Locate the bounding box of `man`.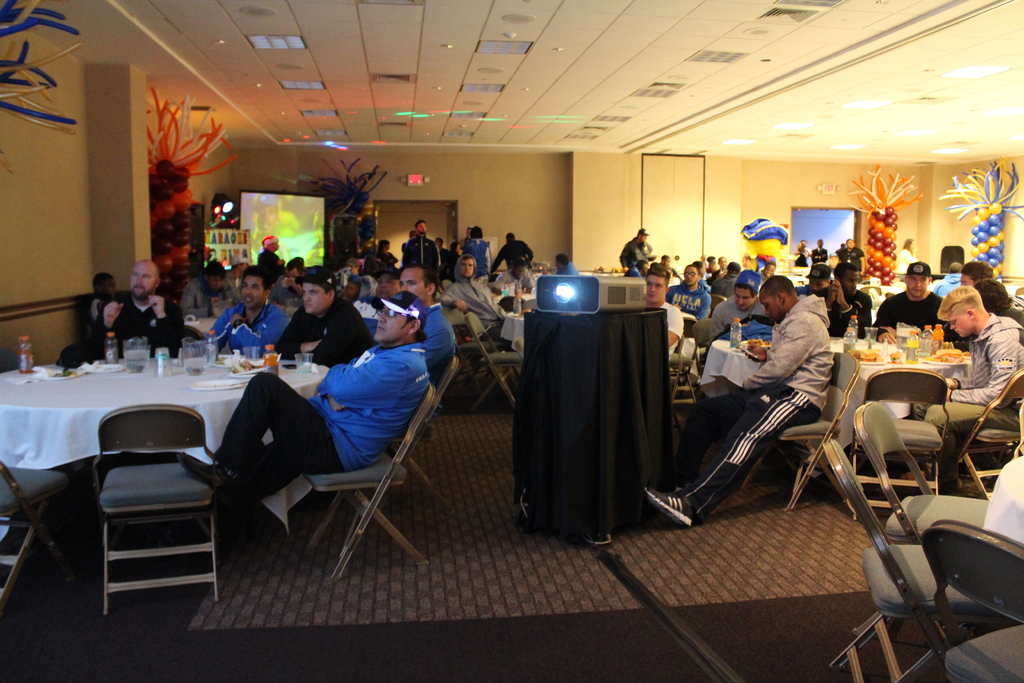
Bounding box: 350, 268, 399, 331.
